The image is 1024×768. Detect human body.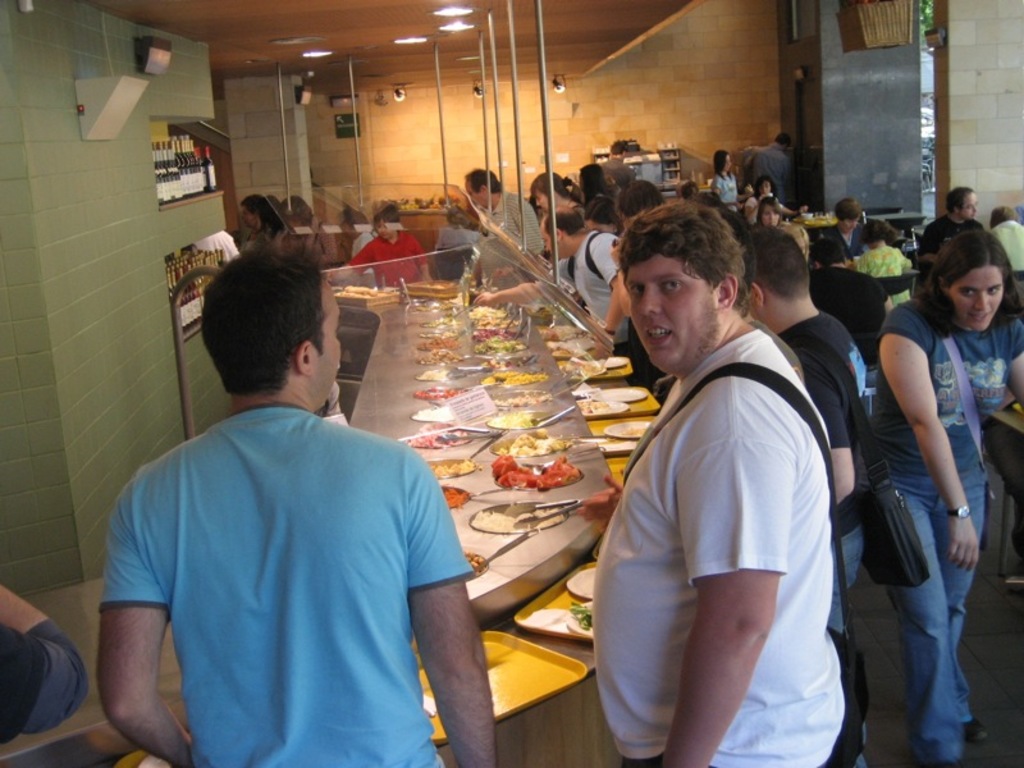
Detection: (919,216,983,264).
